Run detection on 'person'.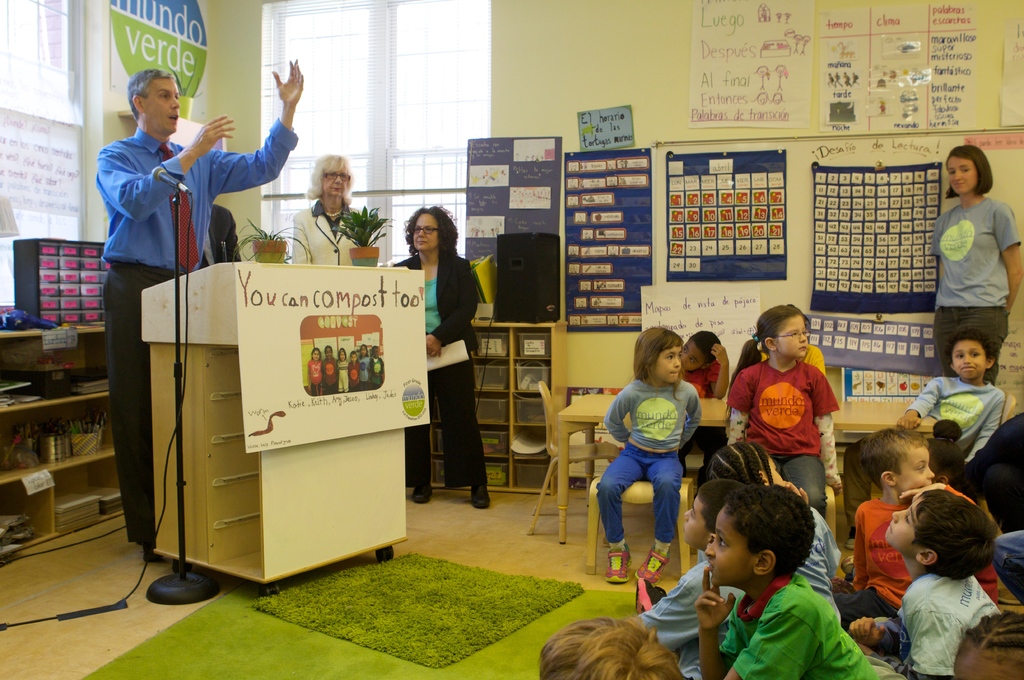
Result: [x1=540, y1=619, x2=685, y2=679].
